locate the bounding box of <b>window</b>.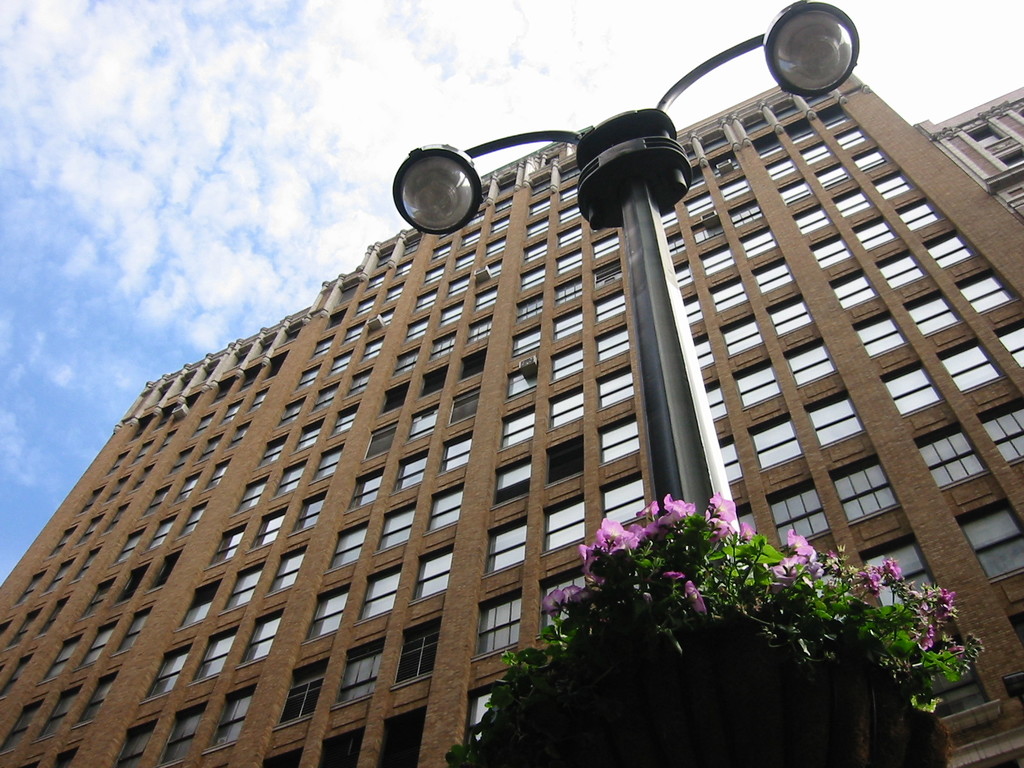
Bounding box: box(83, 618, 120, 667).
